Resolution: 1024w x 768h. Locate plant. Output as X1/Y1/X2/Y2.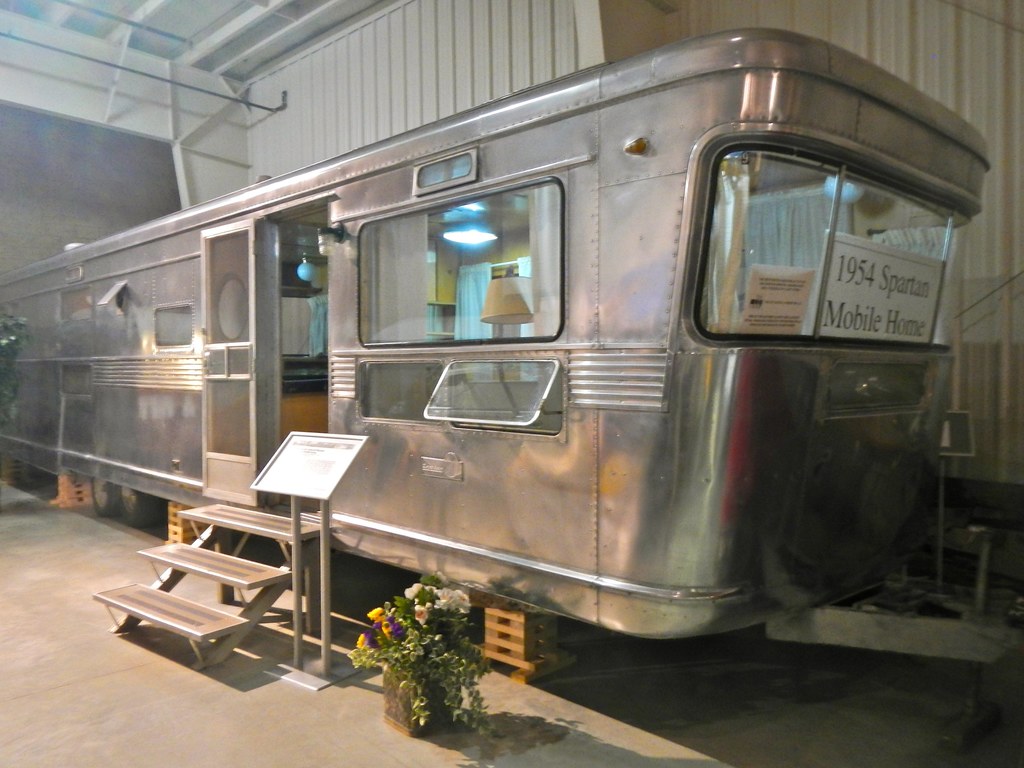
364/590/480/733.
